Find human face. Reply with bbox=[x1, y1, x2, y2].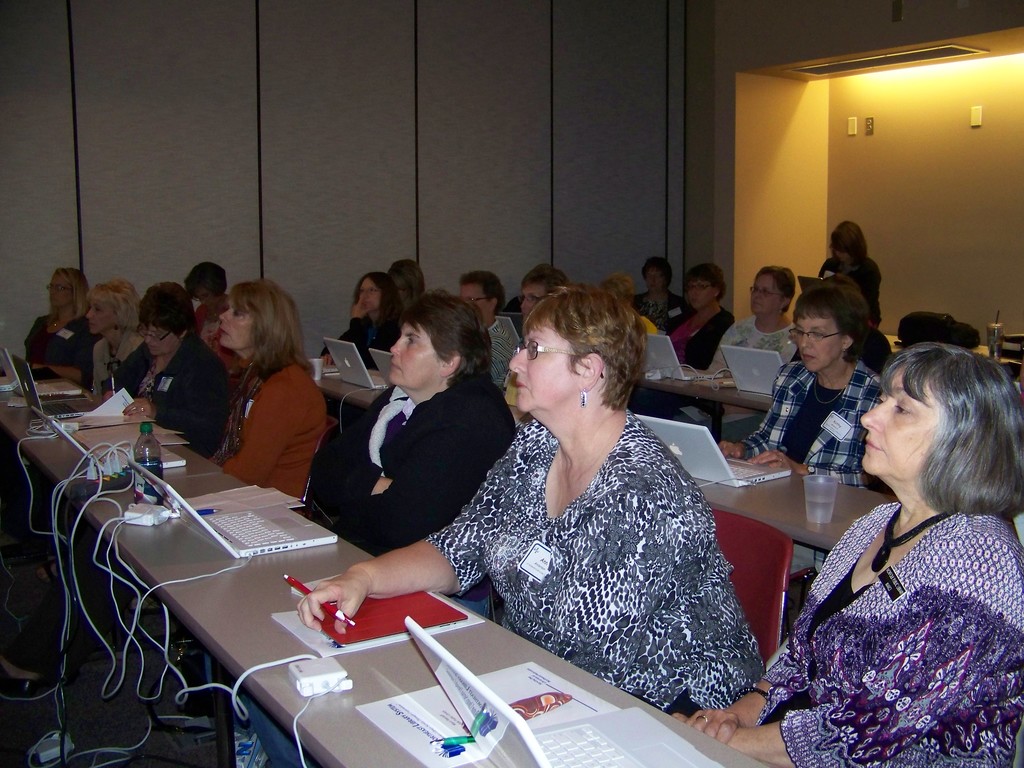
bbox=[646, 268, 666, 294].
